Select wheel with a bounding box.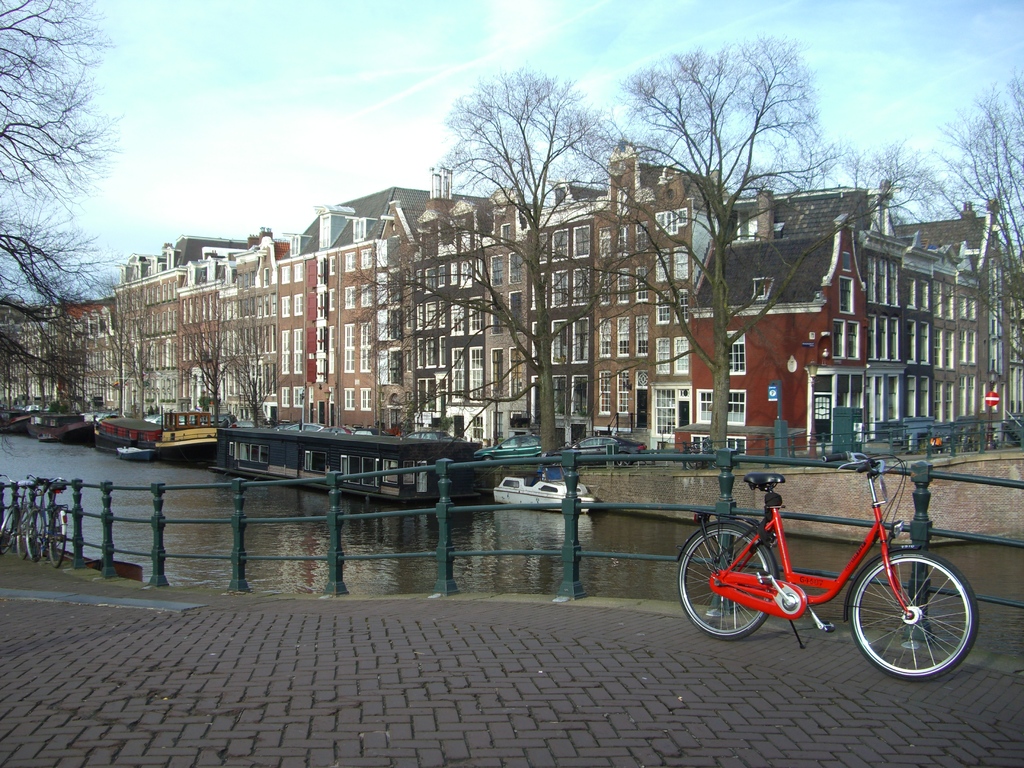
select_region(675, 522, 775, 640).
